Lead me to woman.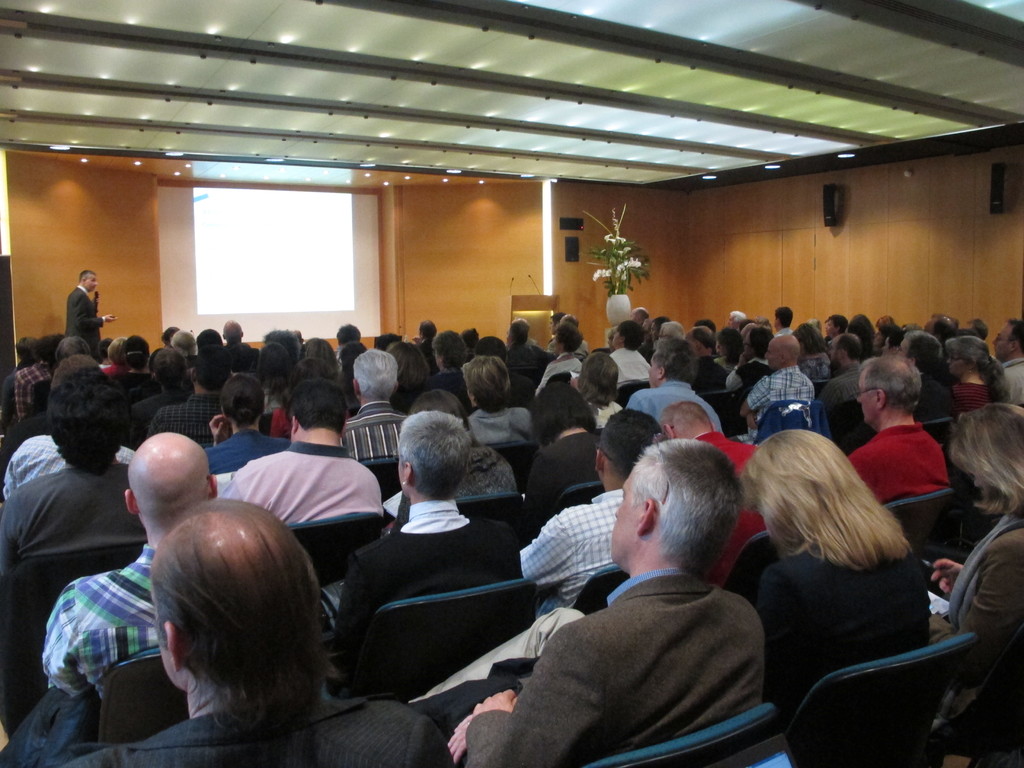
Lead to 574:352:624:430.
